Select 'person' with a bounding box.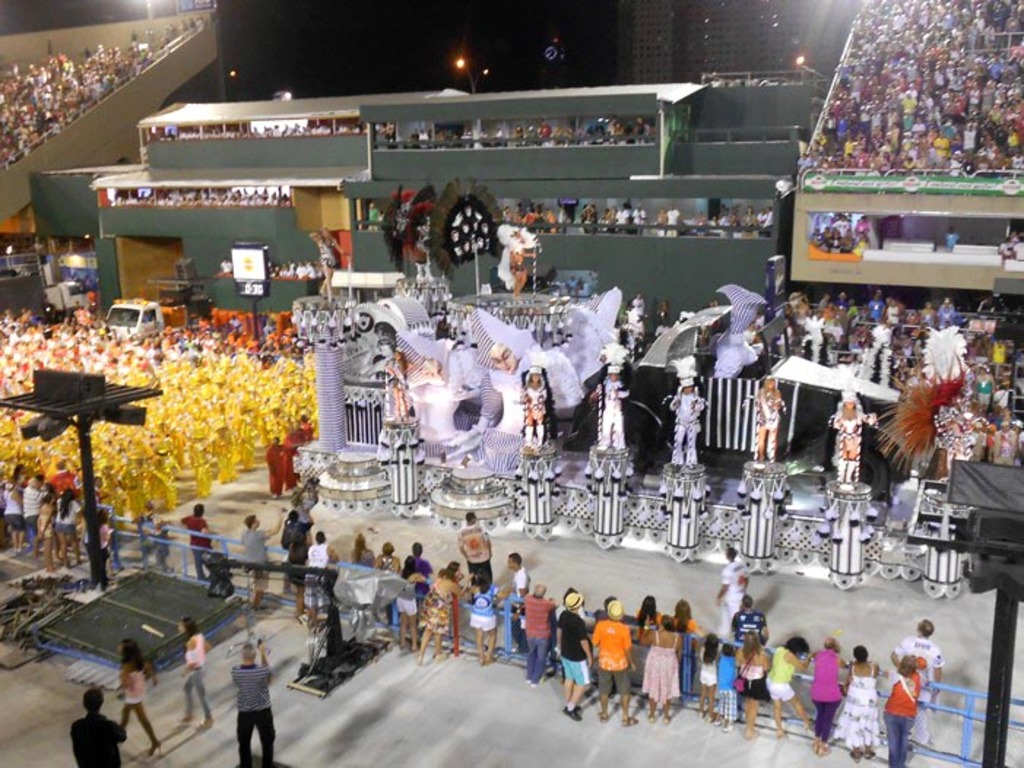
x1=887, y1=648, x2=923, y2=767.
